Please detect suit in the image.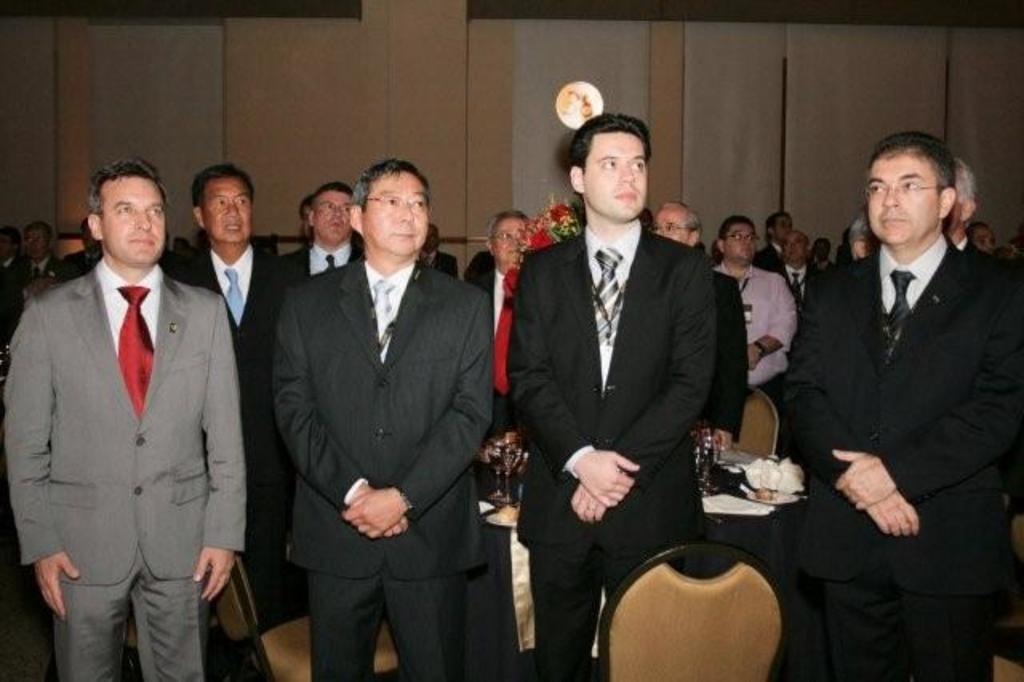
left=280, top=245, right=366, bottom=275.
